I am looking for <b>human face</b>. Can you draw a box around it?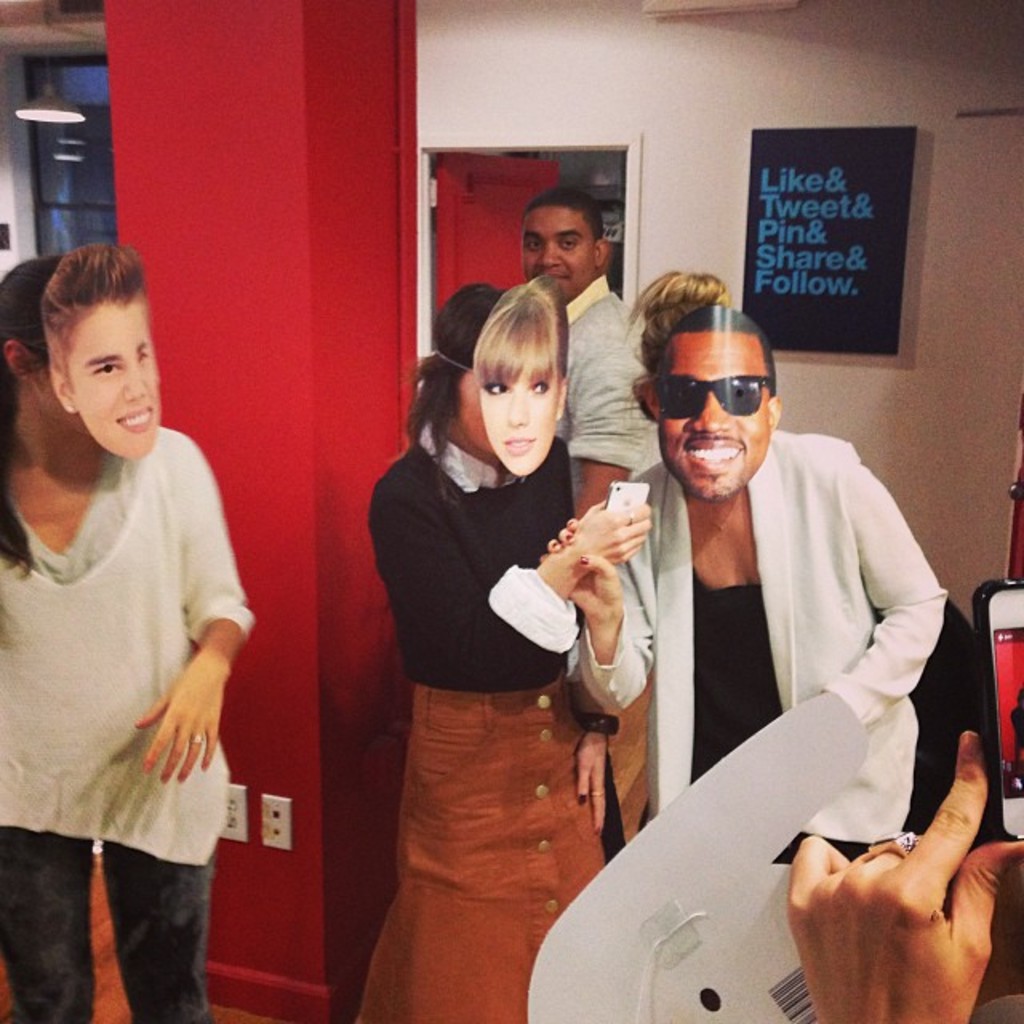
Sure, the bounding box is 480 366 560 475.
